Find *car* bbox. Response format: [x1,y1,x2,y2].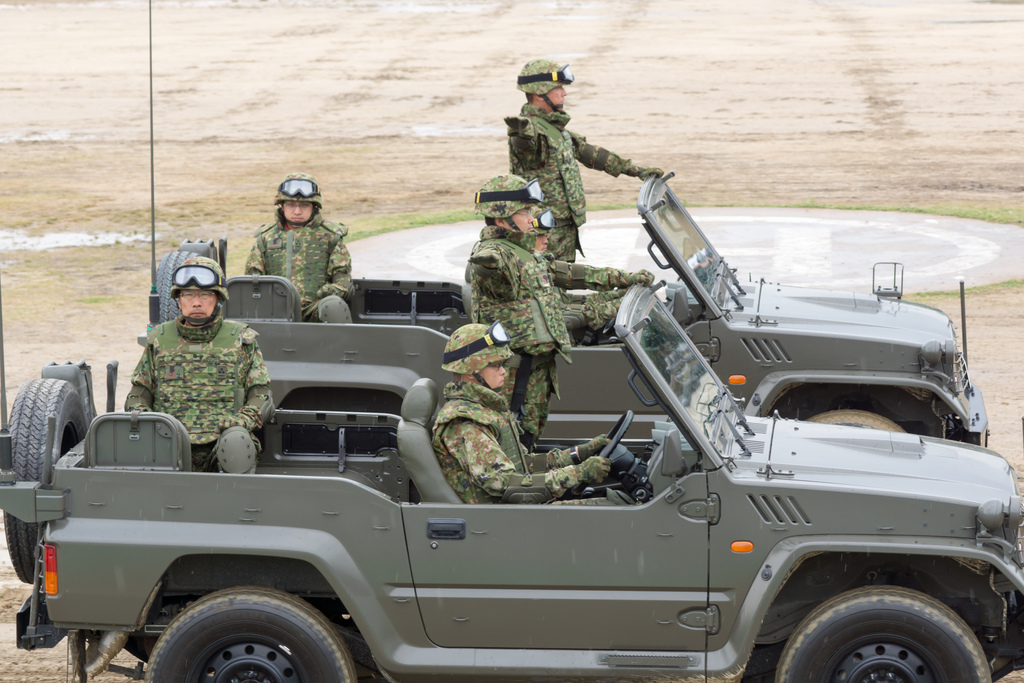
[0,279,1023,682].
